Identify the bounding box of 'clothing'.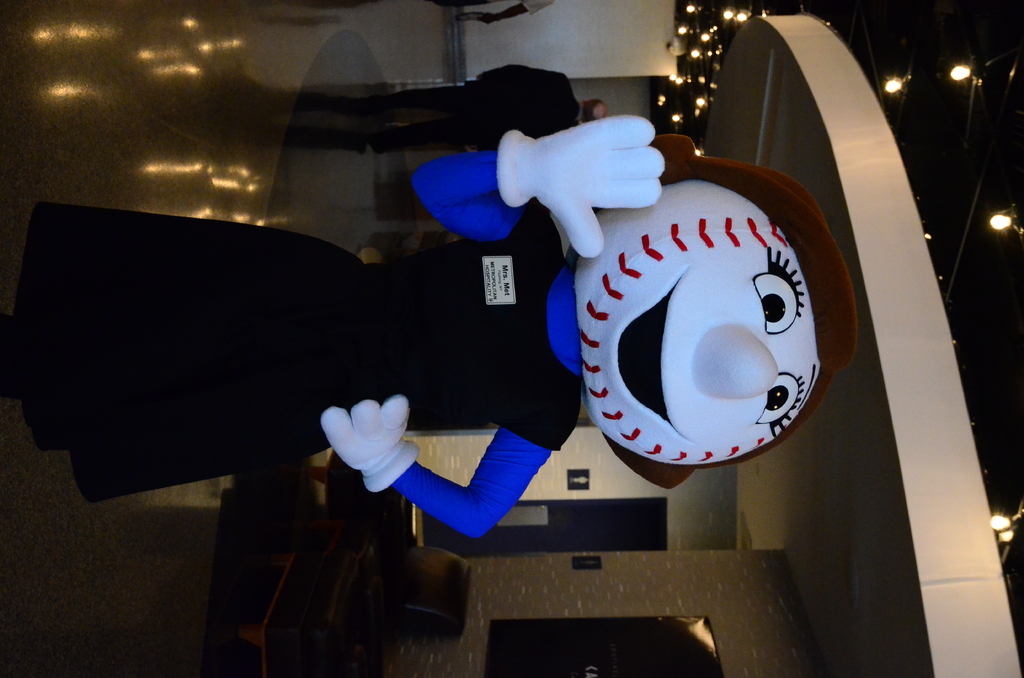
bbox=[86, 125, 669, 556].
